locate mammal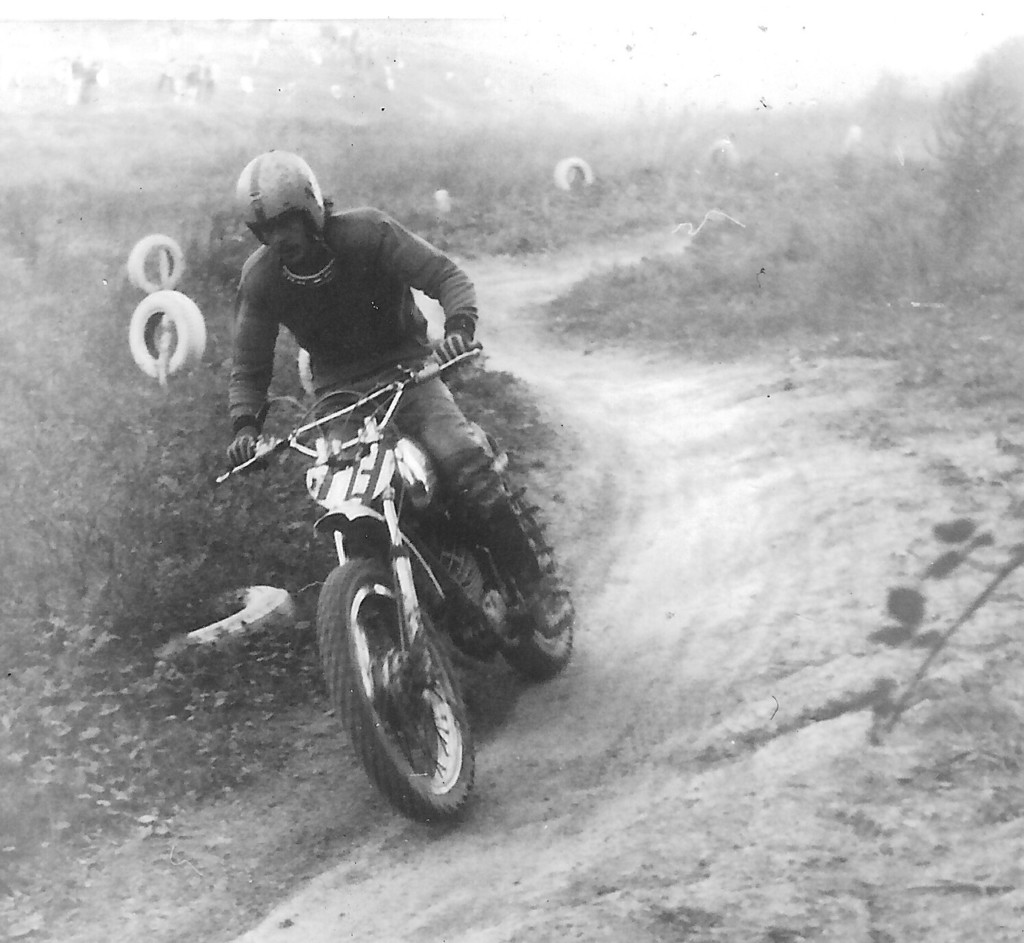
locate(226, 148, 531, 607)
